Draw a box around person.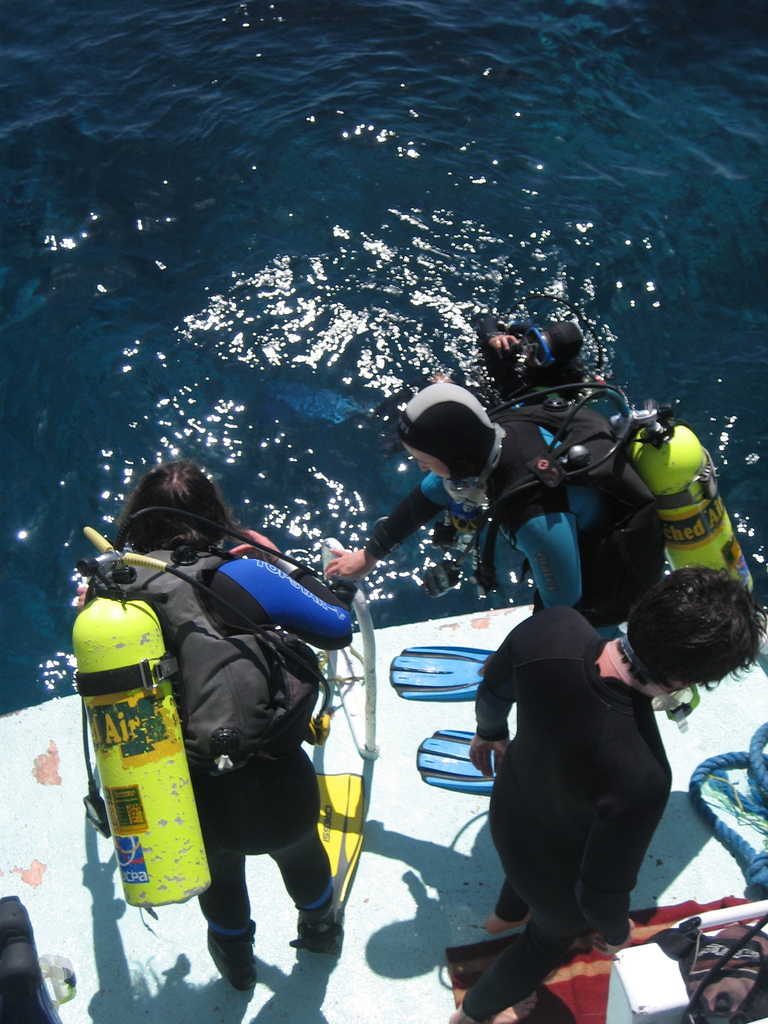
x1=446 y1=564 x2=767 y2=1023.
